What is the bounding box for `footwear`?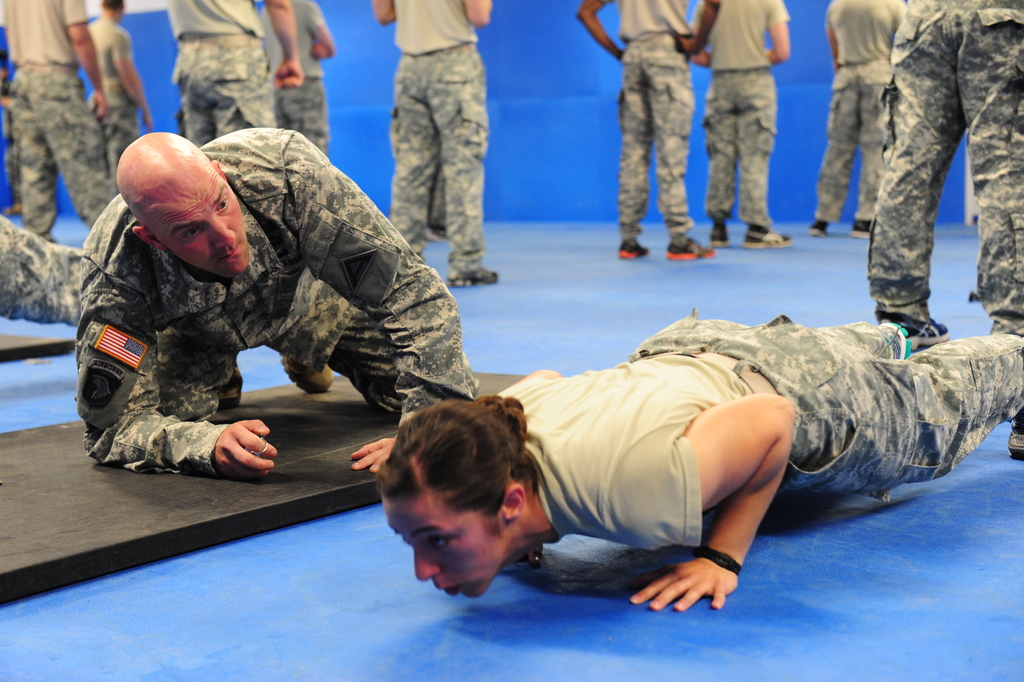
Rect(428, 222, 449, 244).
